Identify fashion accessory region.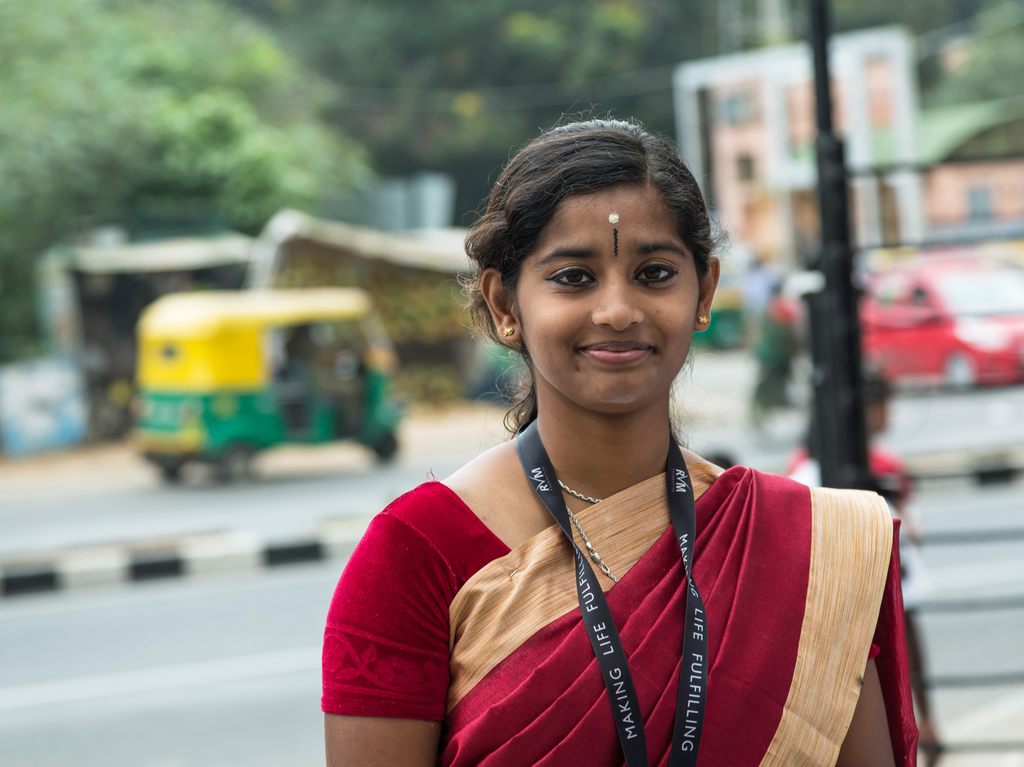
Region: {"x1": 500, "y1": 325, "x2": 515, "y2": 340}.
